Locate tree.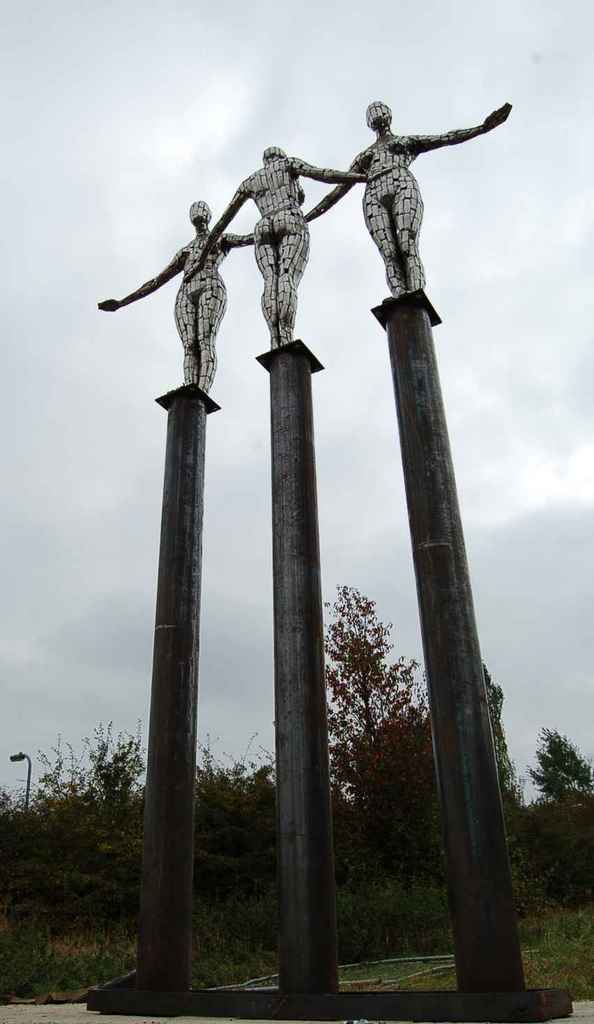
Bounding box: locate(478, 657, 531, 876).
